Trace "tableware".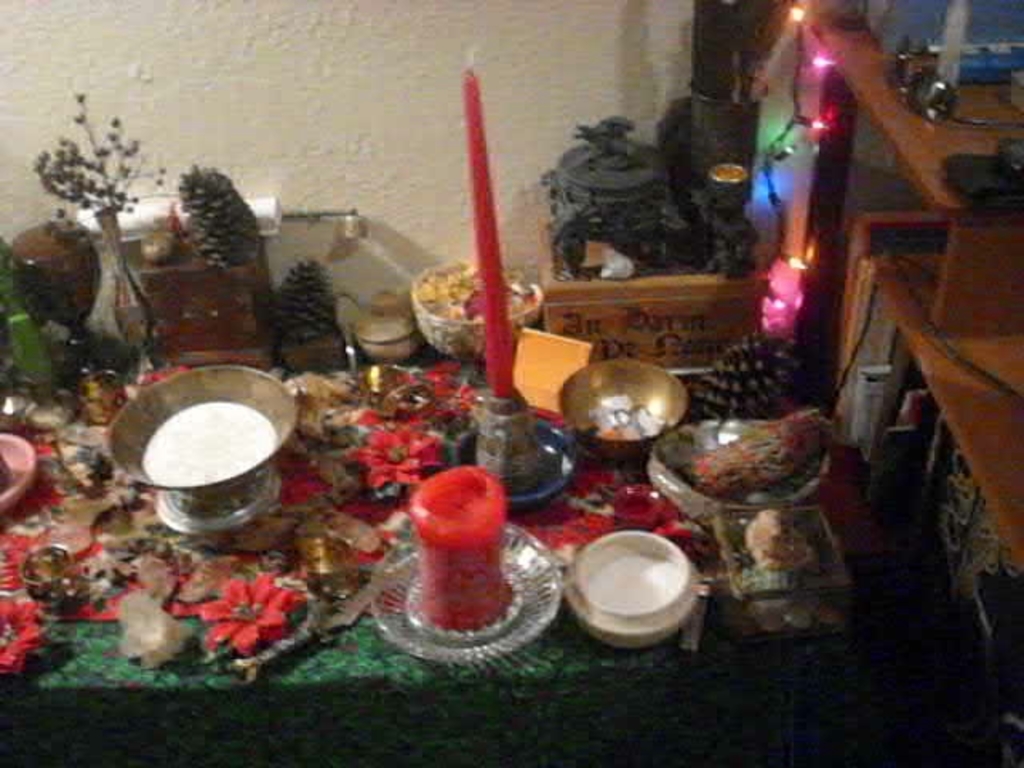
Traced to [550, 347, 691, 467].
